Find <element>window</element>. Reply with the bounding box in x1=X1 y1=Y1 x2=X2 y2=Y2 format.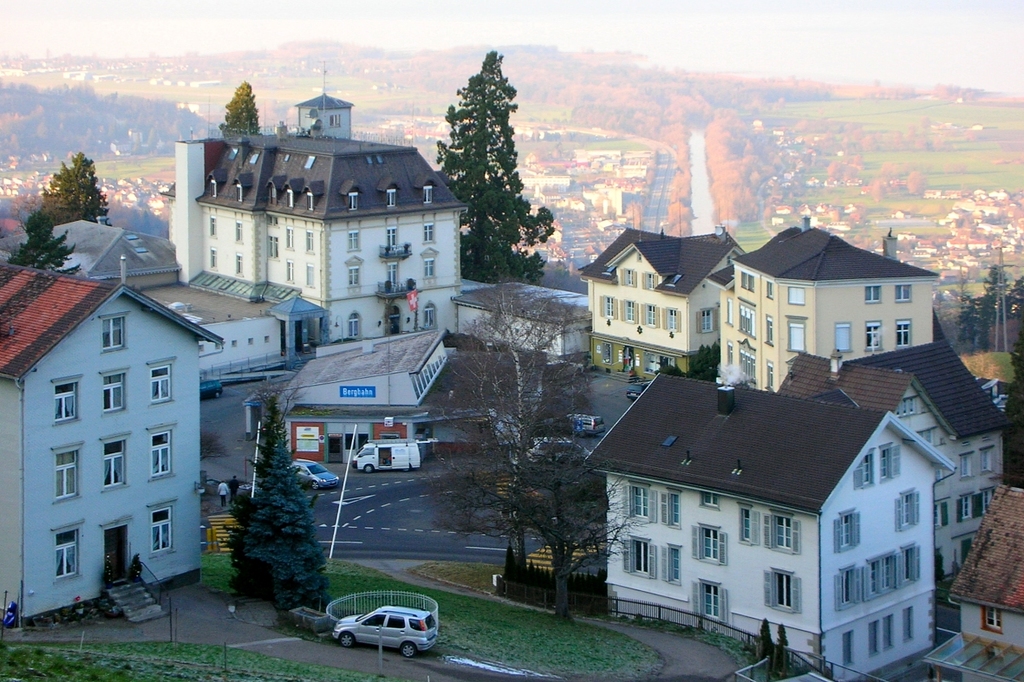
x1=881 y1=445 x2=902 y2=484.
